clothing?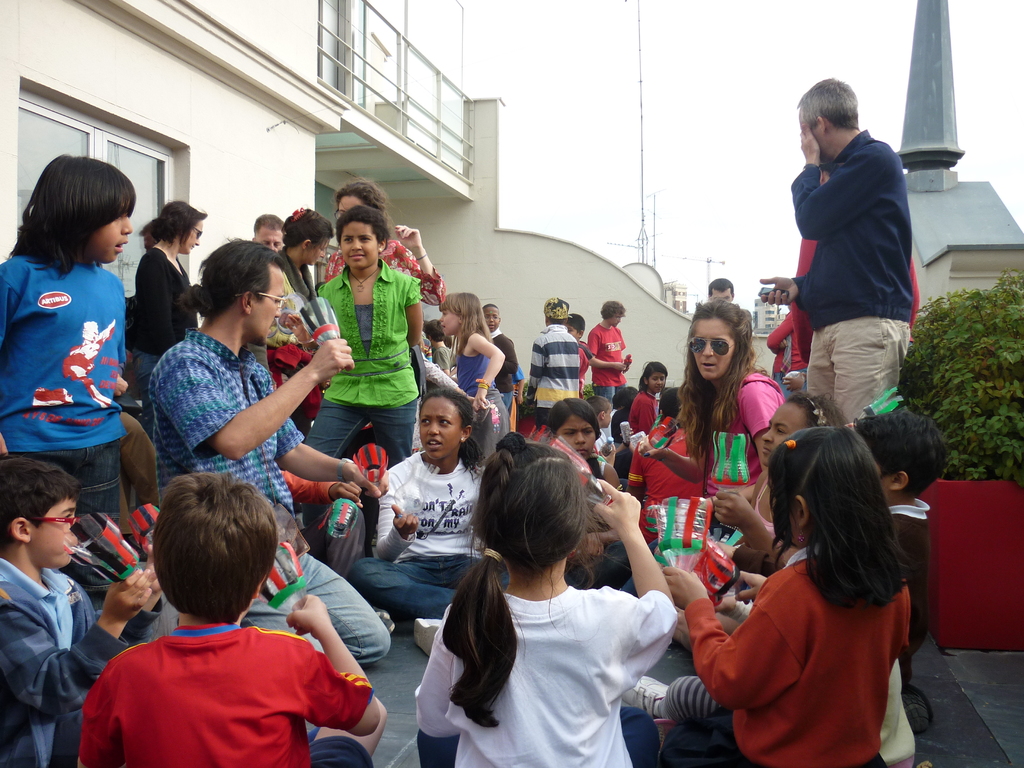
bbox=[350, 450, 506, 616]
